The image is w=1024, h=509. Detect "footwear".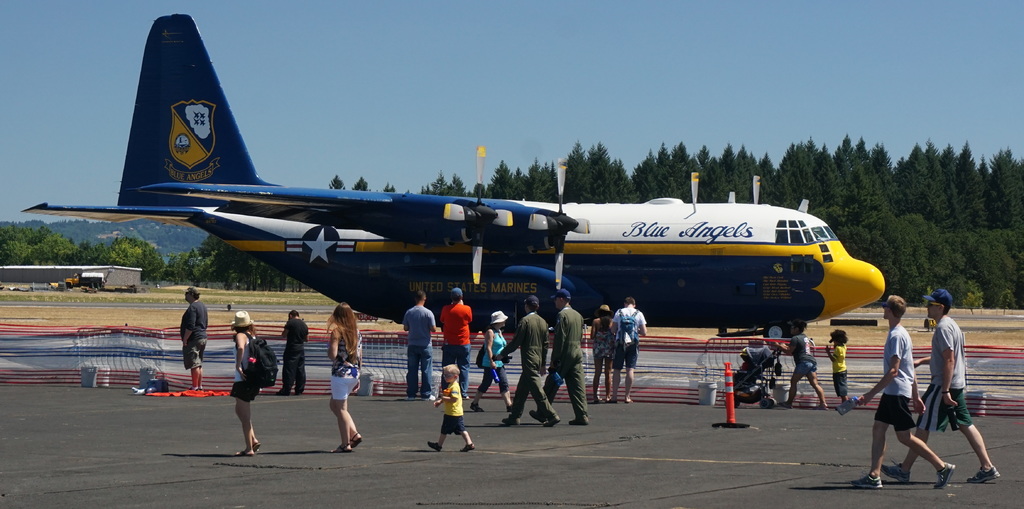
Detection: x1=931, y1=463, x2=956, y2=488.
